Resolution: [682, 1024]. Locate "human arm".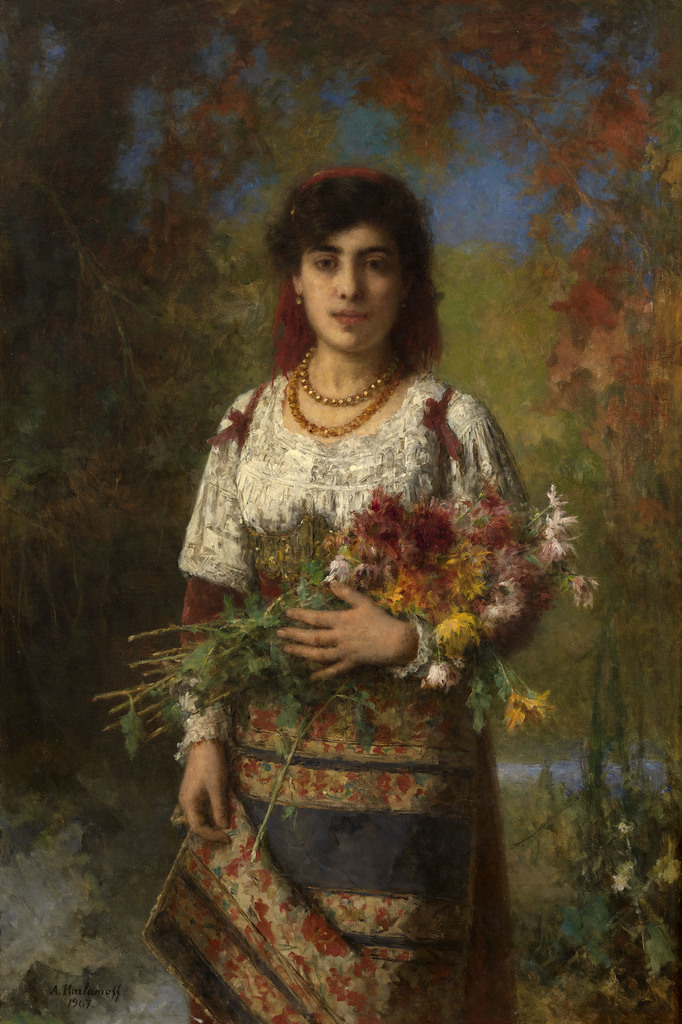
select_region(181, 390, 248, 847).
